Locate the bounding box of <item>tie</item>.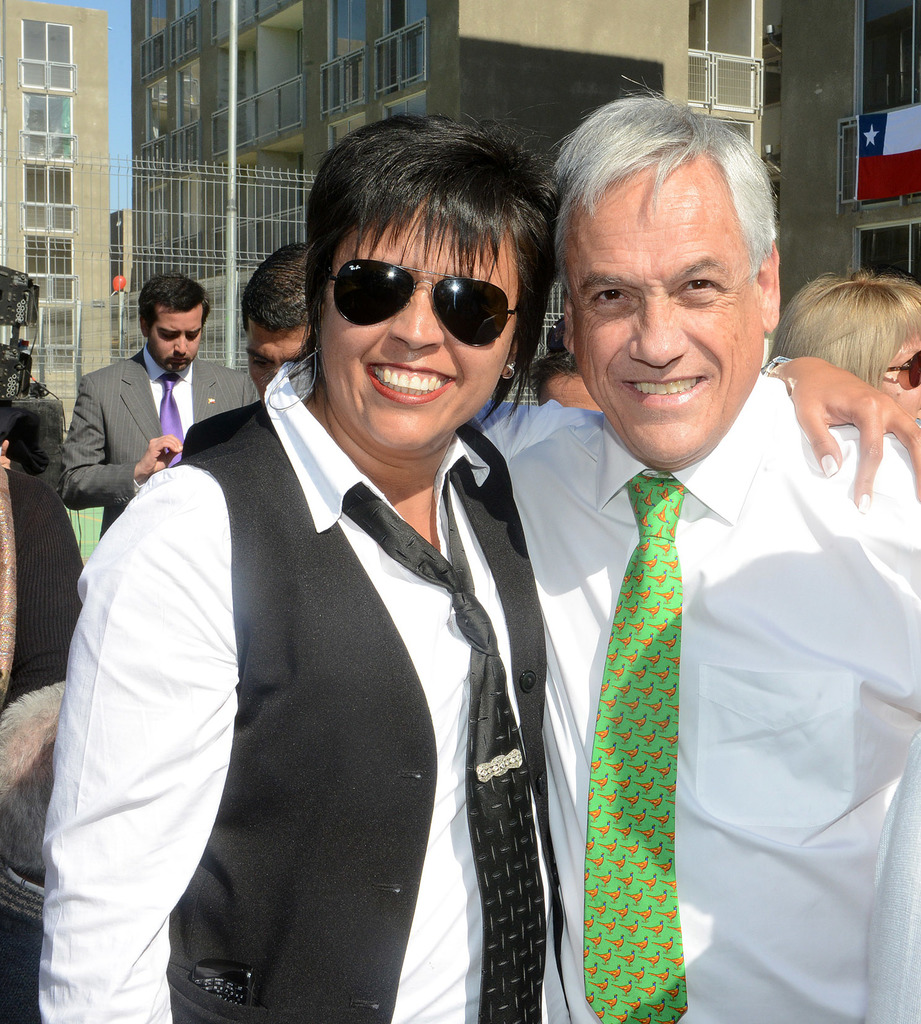
Bounding box: (left=342, top=472, right=540, bottom=1023).
